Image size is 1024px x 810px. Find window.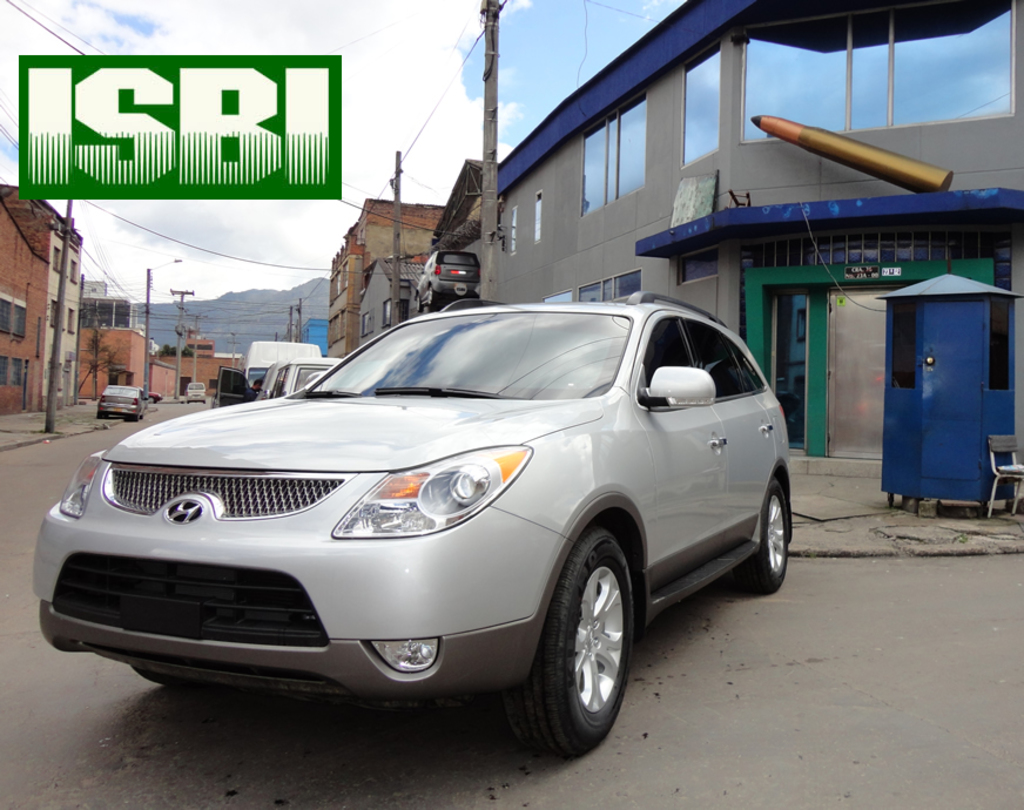
<box>532,190,546,249</box>.
